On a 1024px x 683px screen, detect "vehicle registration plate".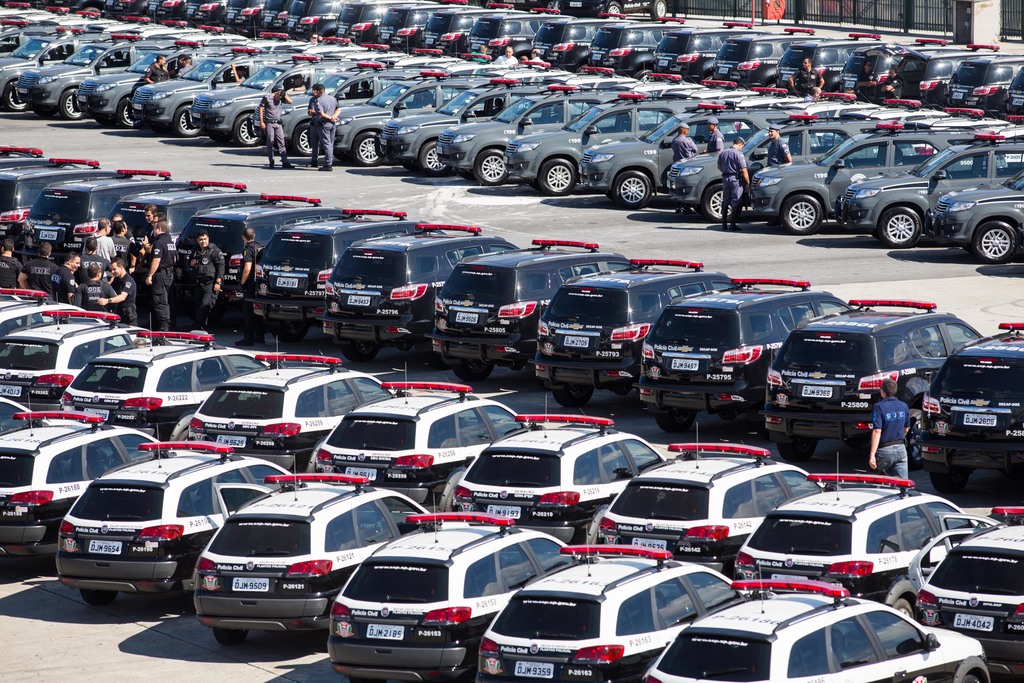
region(486, 506, 521, 518).
